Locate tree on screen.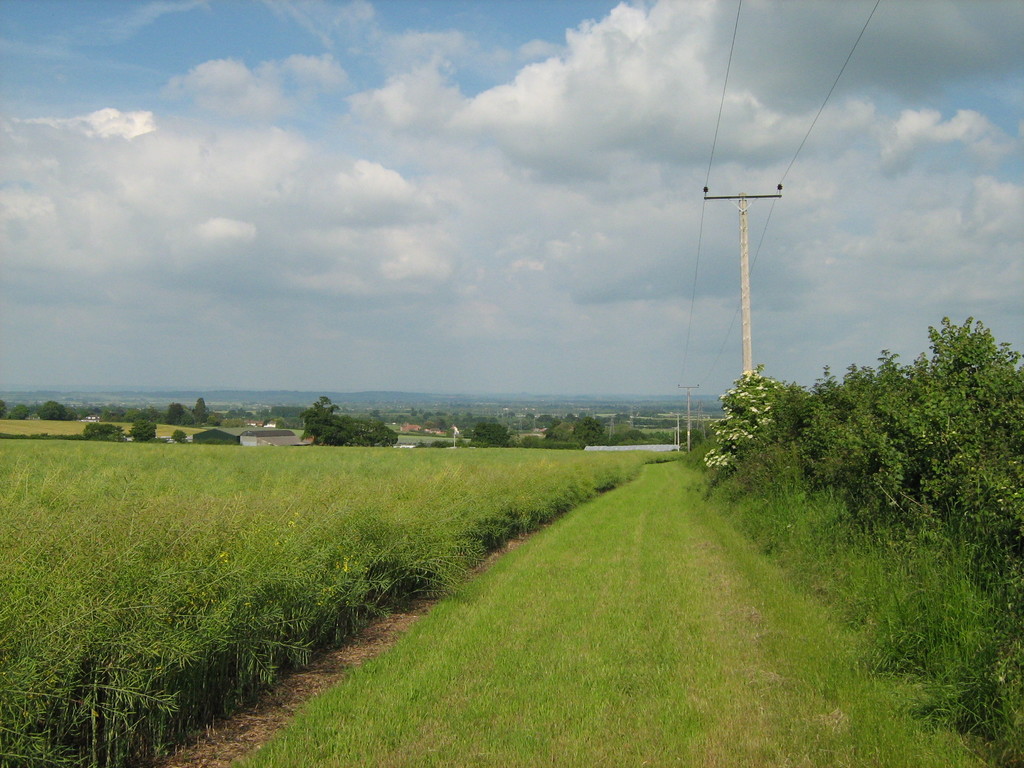
On screen at BBox(36, 396, 76, 422).
